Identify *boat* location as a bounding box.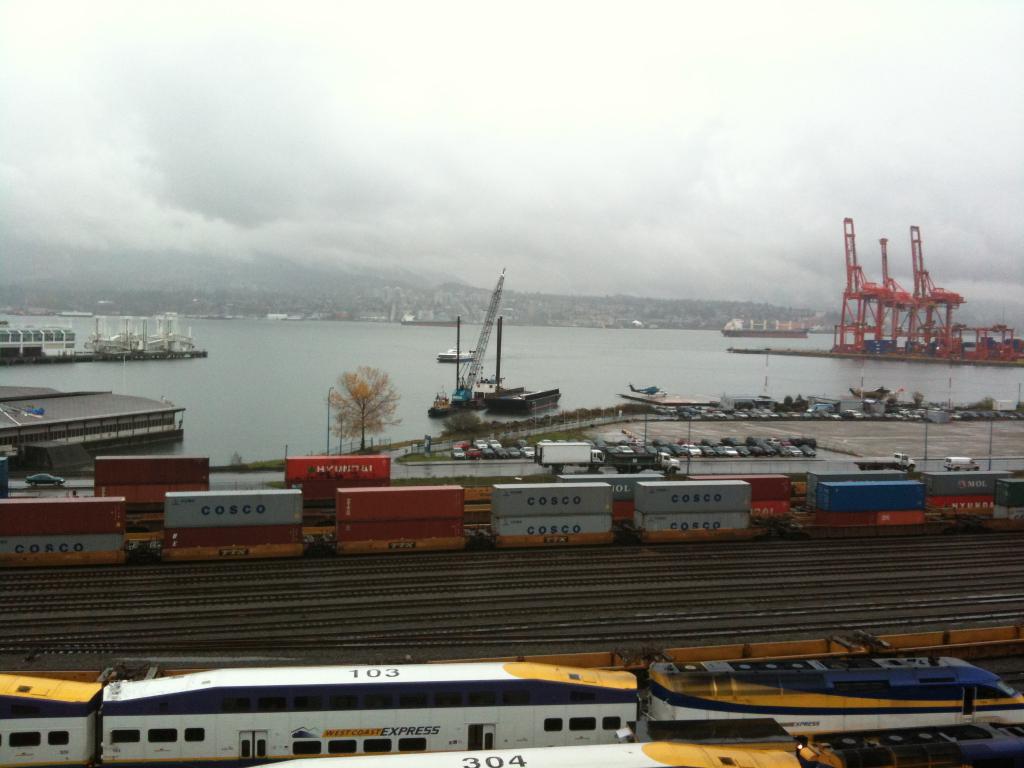
<region>489, 384, 561, 415</region>.
